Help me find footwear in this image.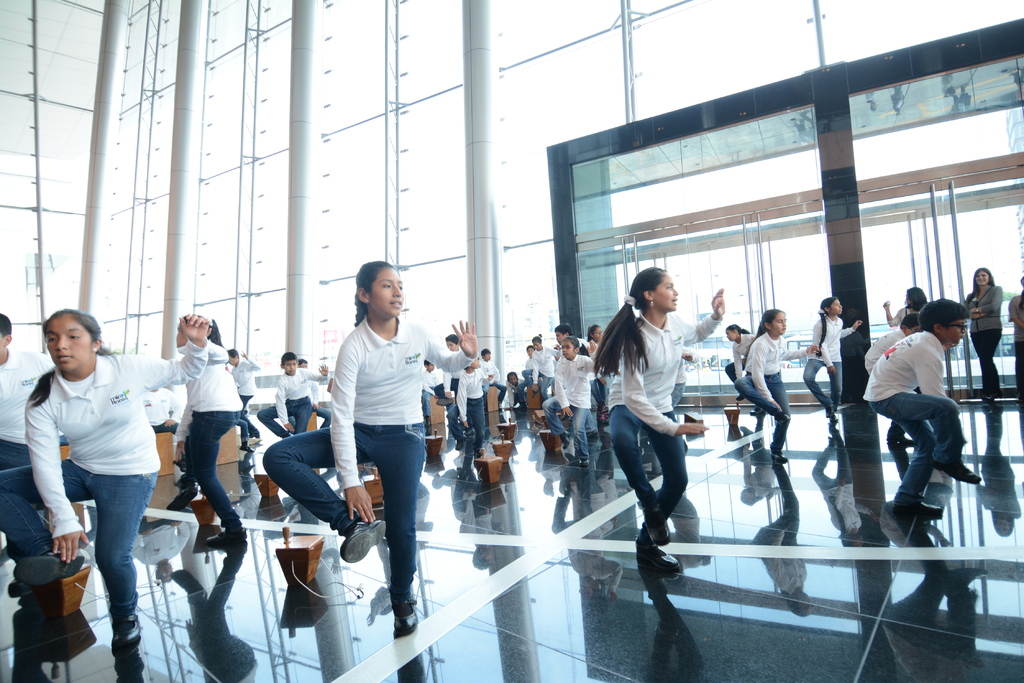
Found it: 17/552/84/579.
